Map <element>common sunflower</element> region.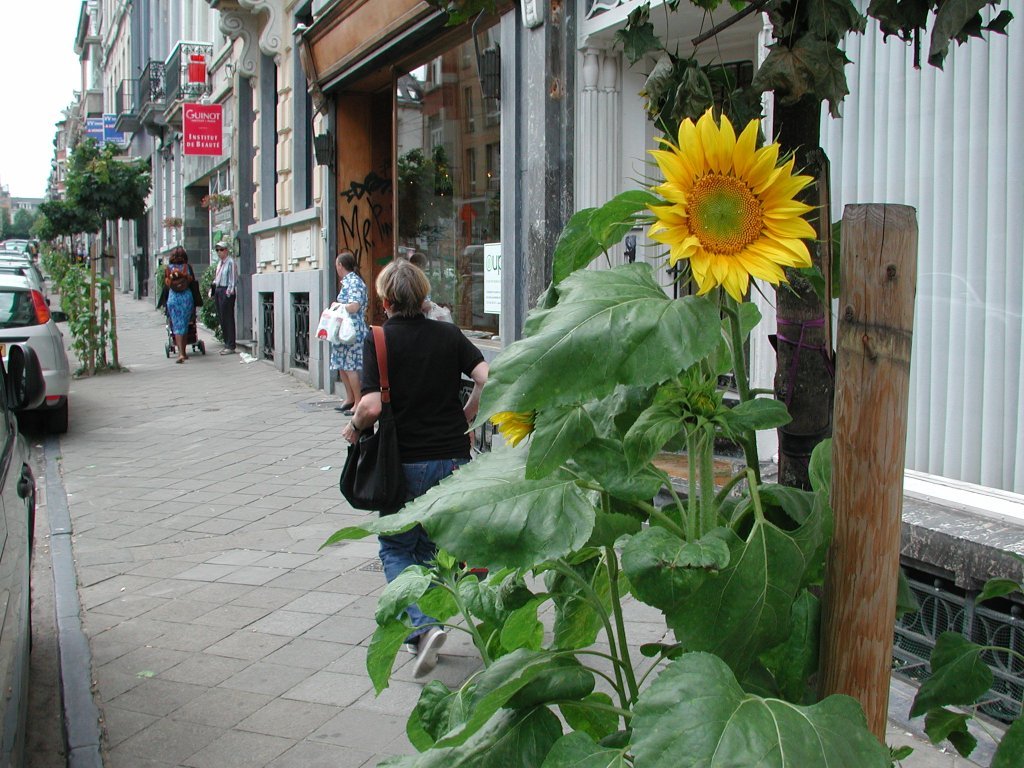
Mapped to {"left": 642, "top": 112, "right": 819, "bottom": 301}.
